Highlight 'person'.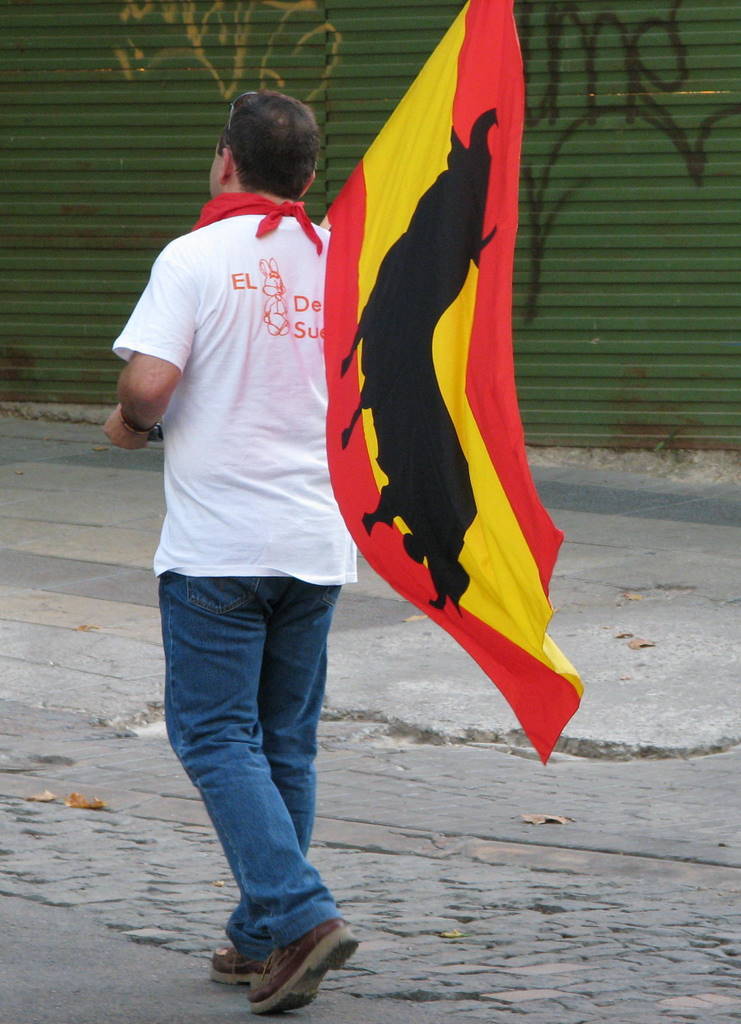
Highlighted region: <box>106,87,381,1015</box>.
